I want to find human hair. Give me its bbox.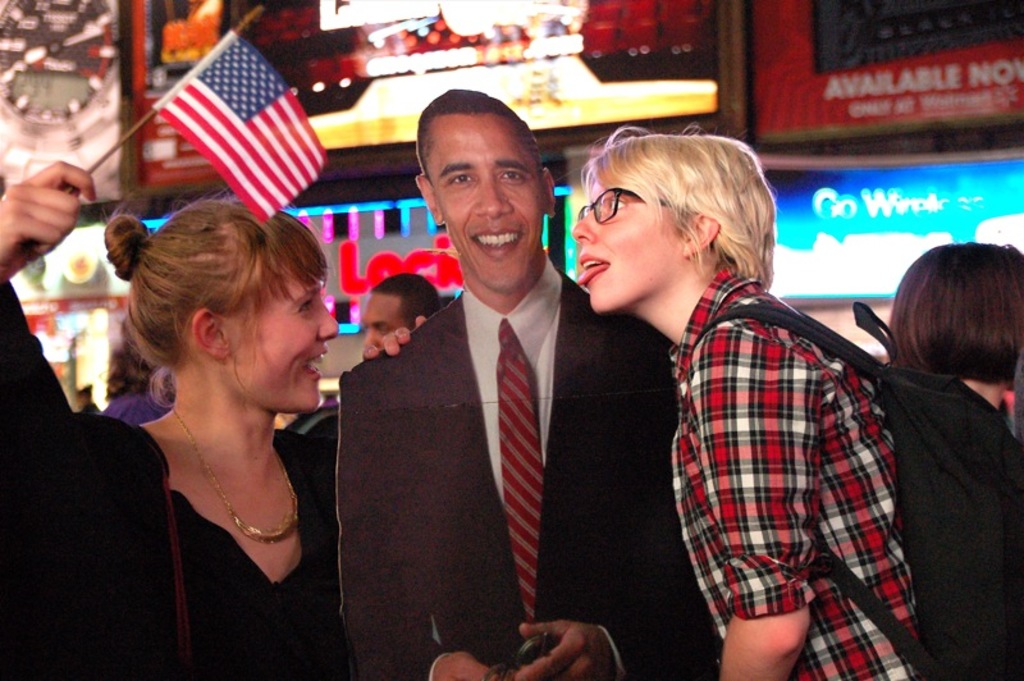
(x1=888, y1=241, x2=1023, y2=383).
